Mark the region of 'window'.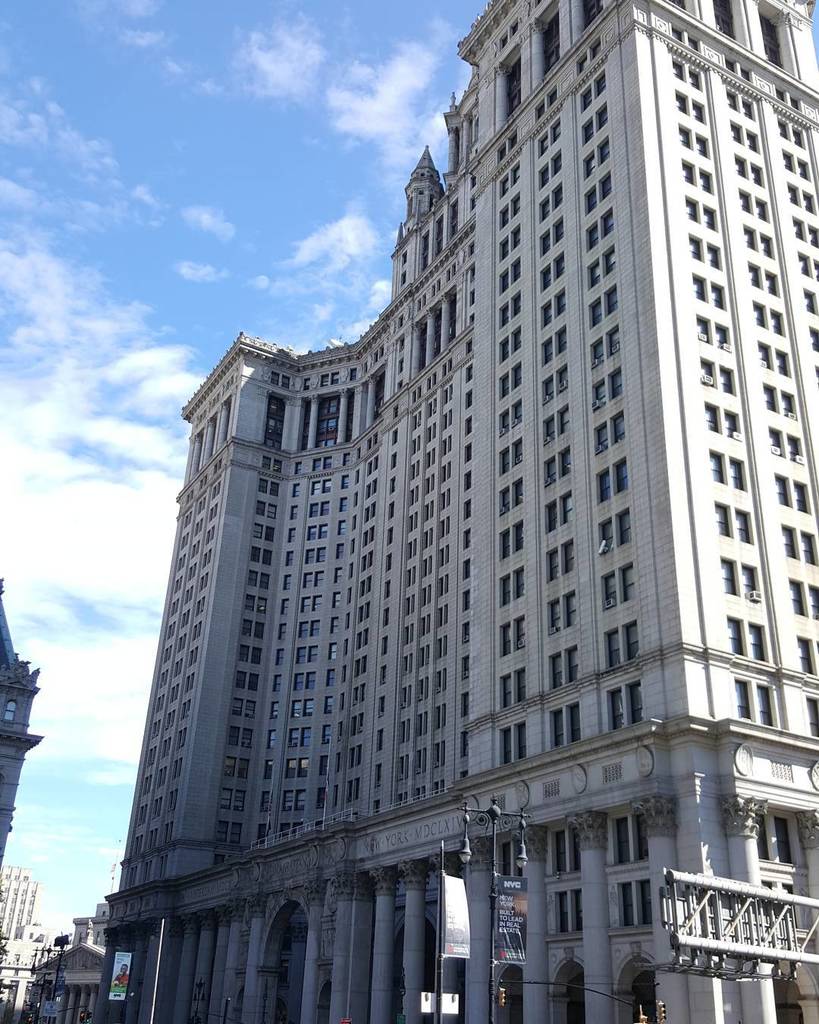
Region: {"x1": 548, "y1": 818, "x2": 579, "y2": 875}.
